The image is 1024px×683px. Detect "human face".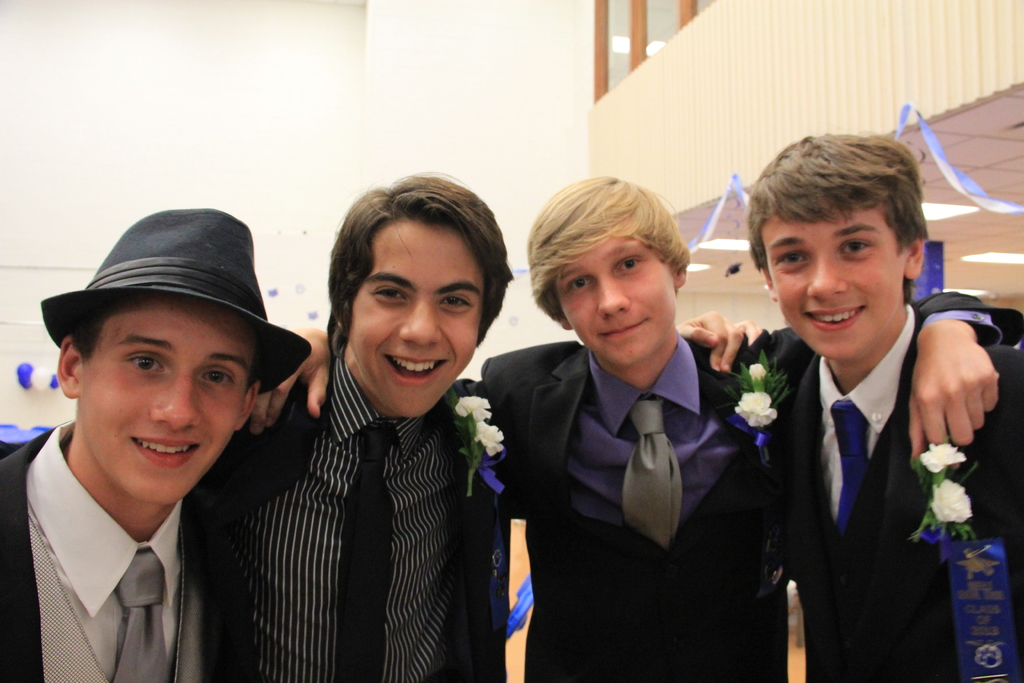
Detection: 563:233:675:363.
